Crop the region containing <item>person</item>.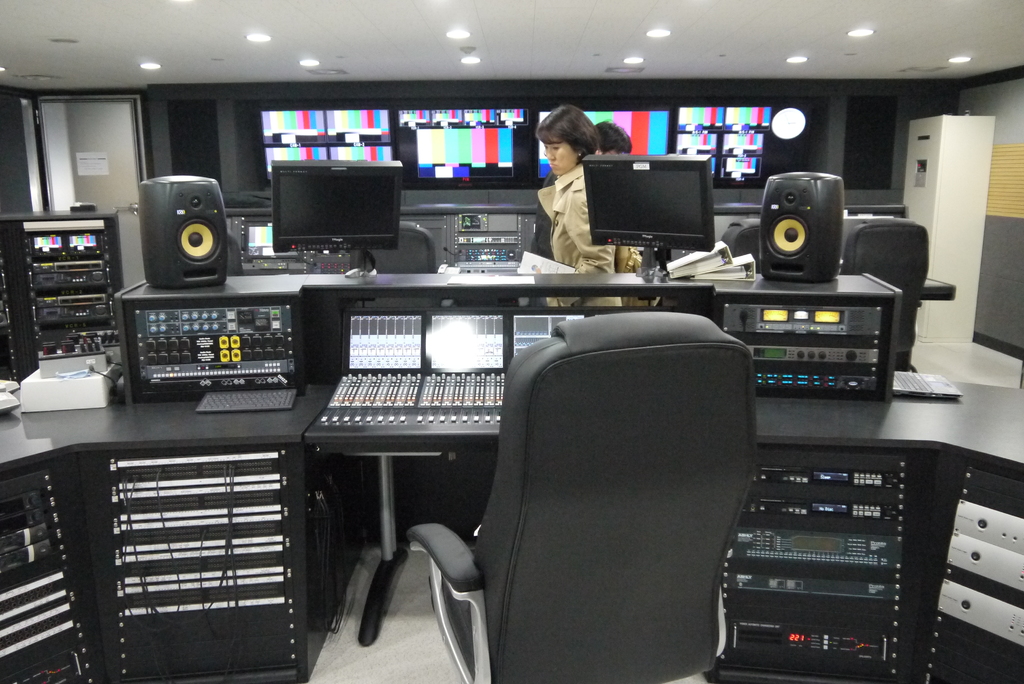
Crop region: 525, 120, 638, 305.
